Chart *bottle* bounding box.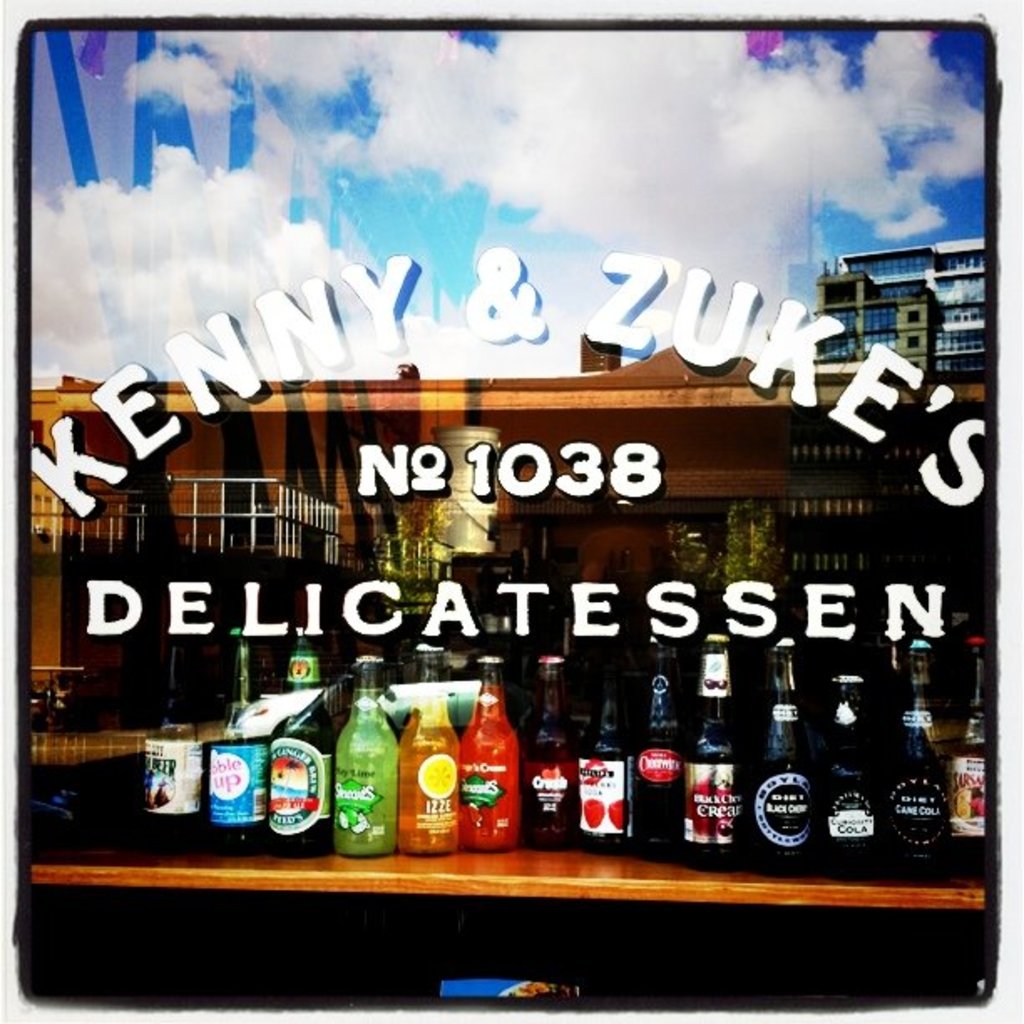
Charted: x1=211, y1=599, x2=288, y2=828.
